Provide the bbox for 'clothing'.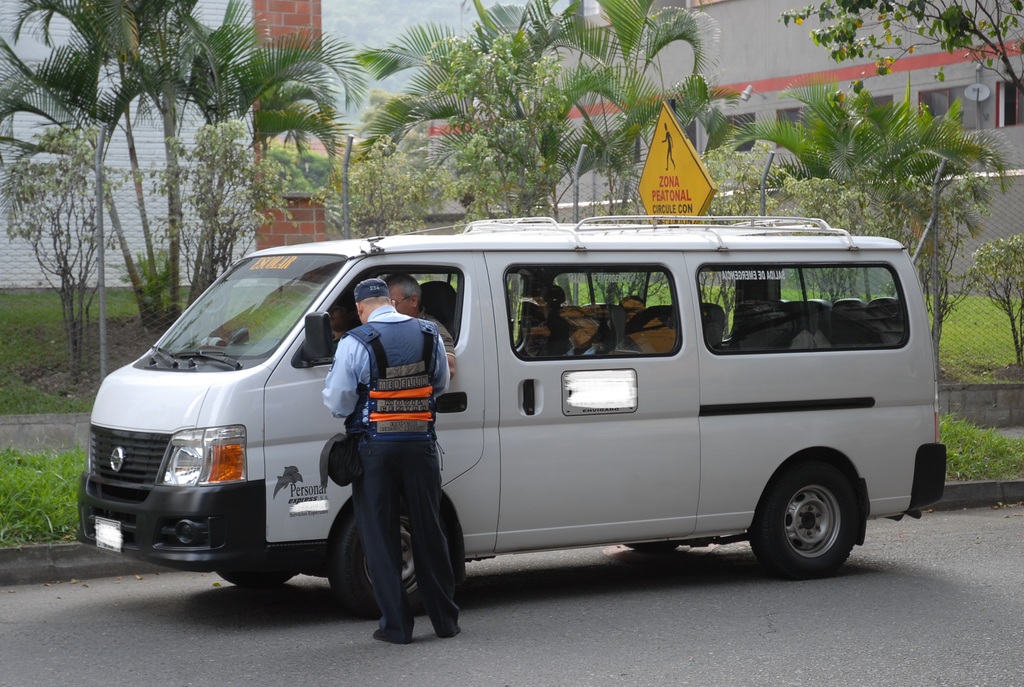
Rect(327, 306, 449, 642).
